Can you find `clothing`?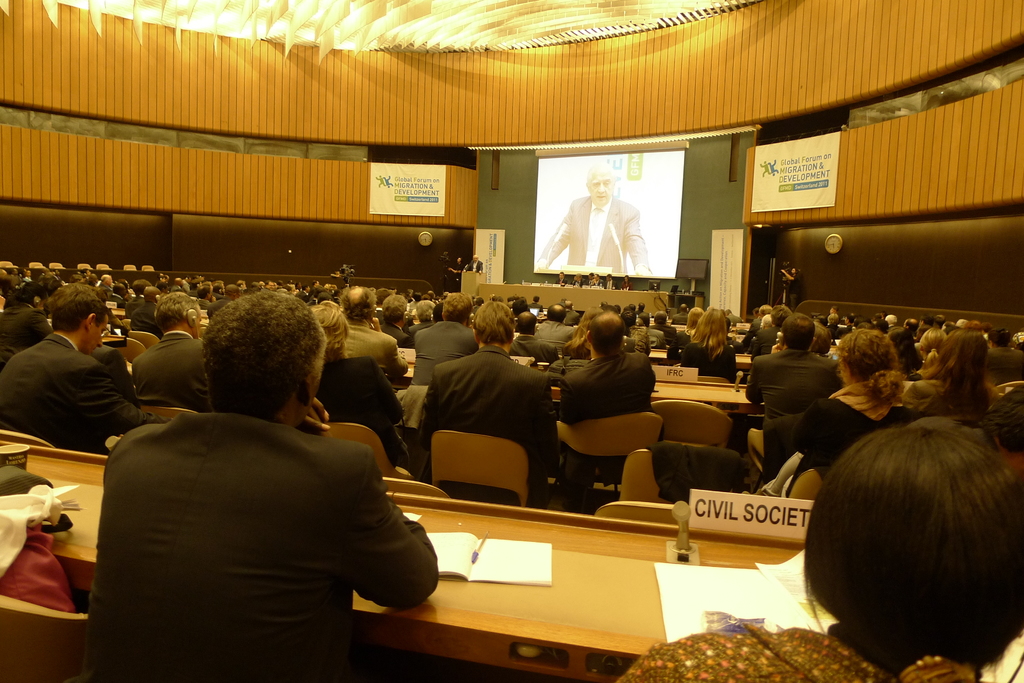
Yes, bounding box: rect(0, 329, 133, 450).
